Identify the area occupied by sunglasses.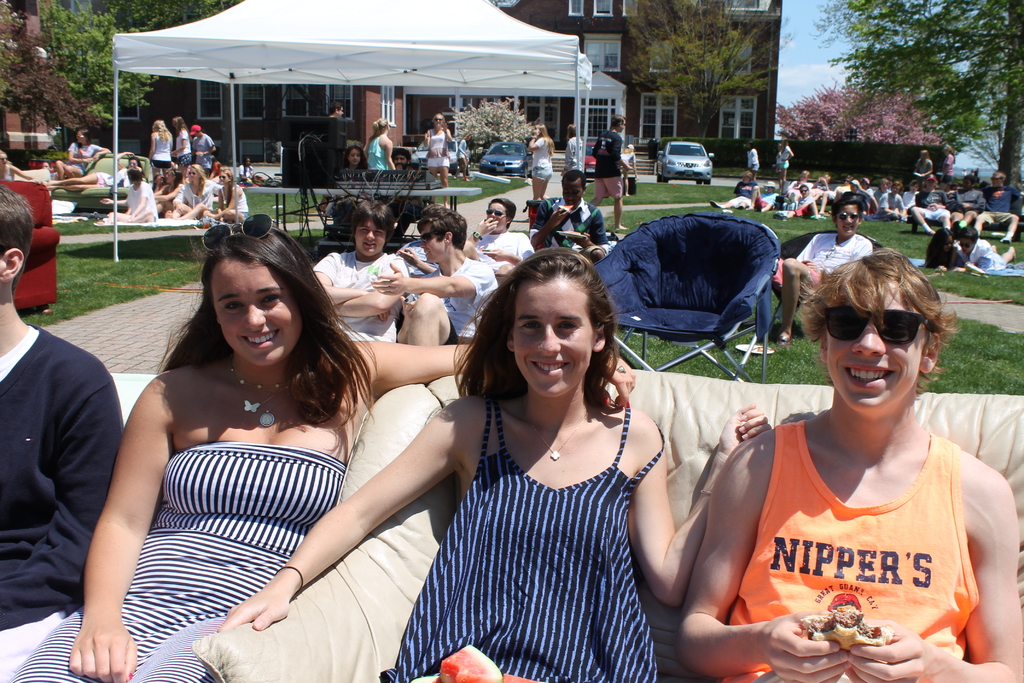
Area: (left=481, top=206, right=510, bottom=220).
